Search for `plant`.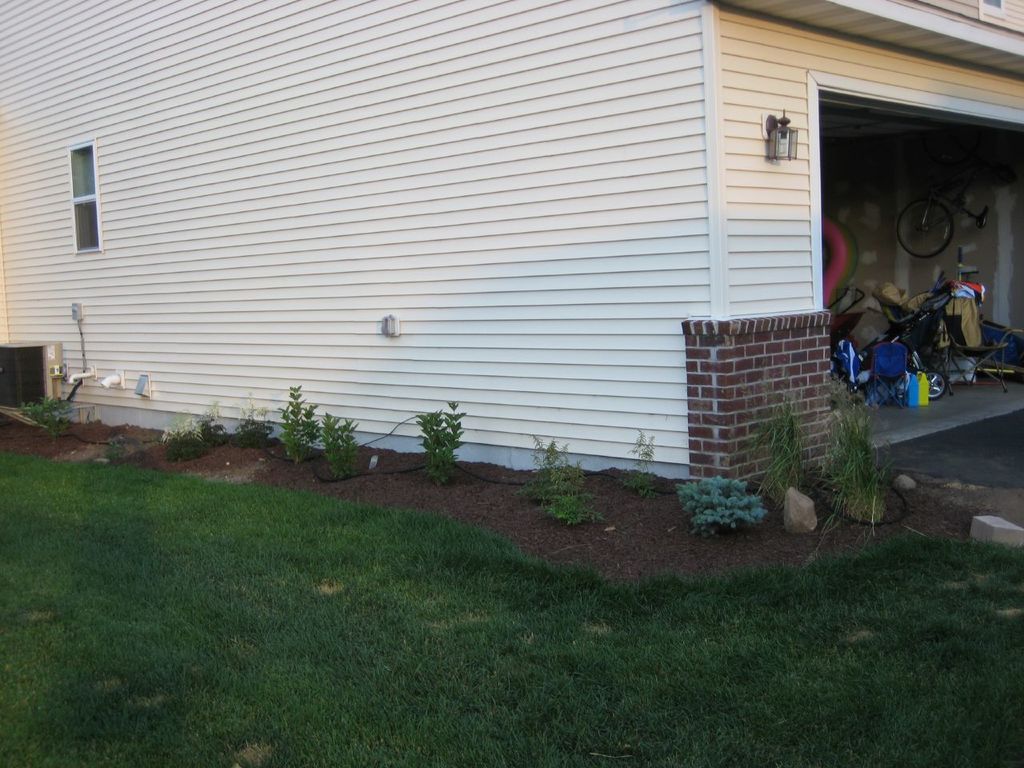
Found at [618,430,662,498].
